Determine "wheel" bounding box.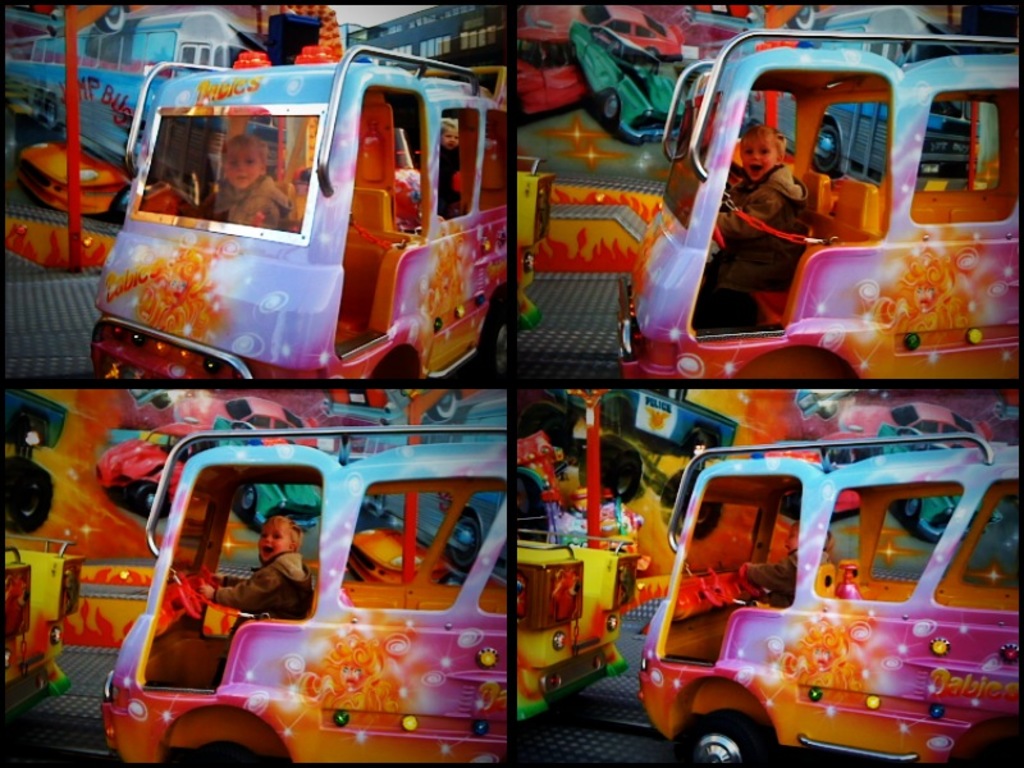
Determined: x1=602 y1=93 x2=617 y2=129.
